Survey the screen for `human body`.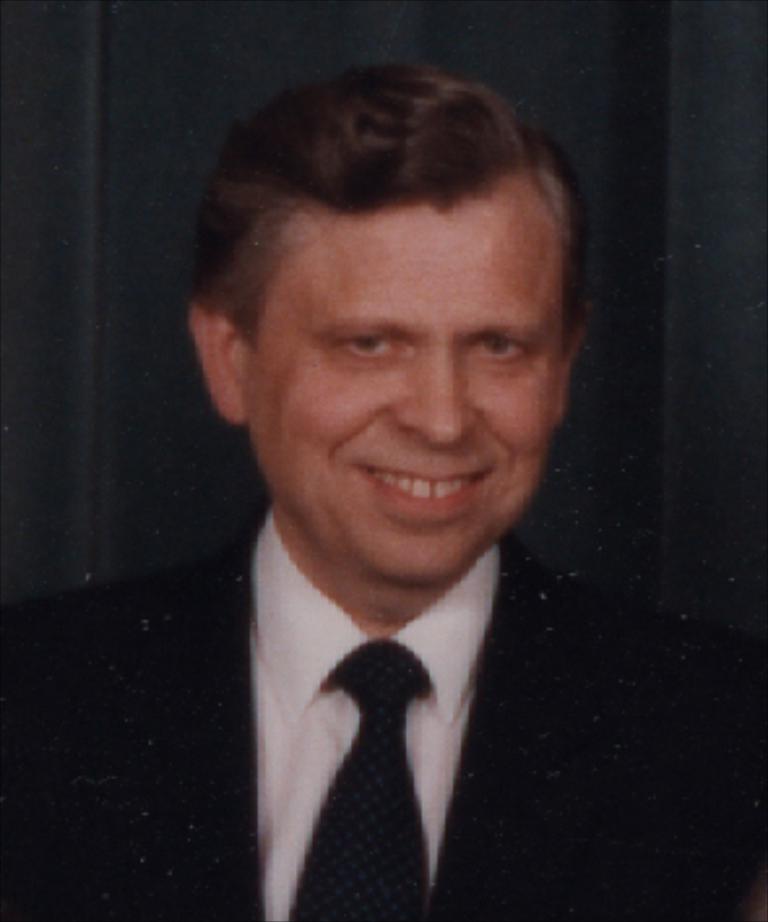
Survey found: {"left": 112, "top": 104, "right": 661, "bottom": 921}.
